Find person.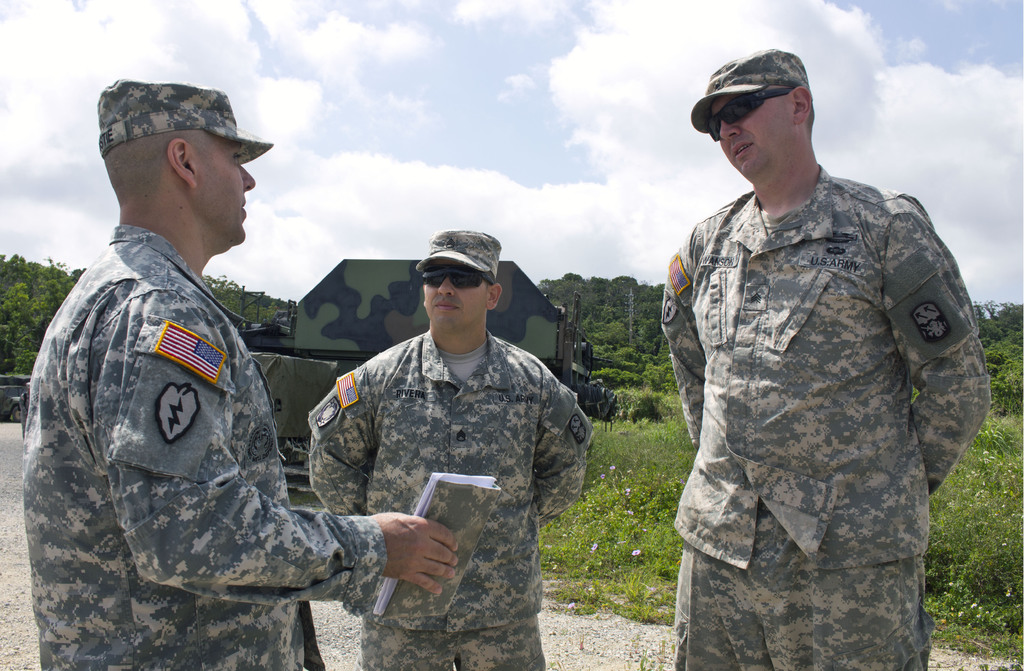
bbox=(653, 77, 999, 670).
